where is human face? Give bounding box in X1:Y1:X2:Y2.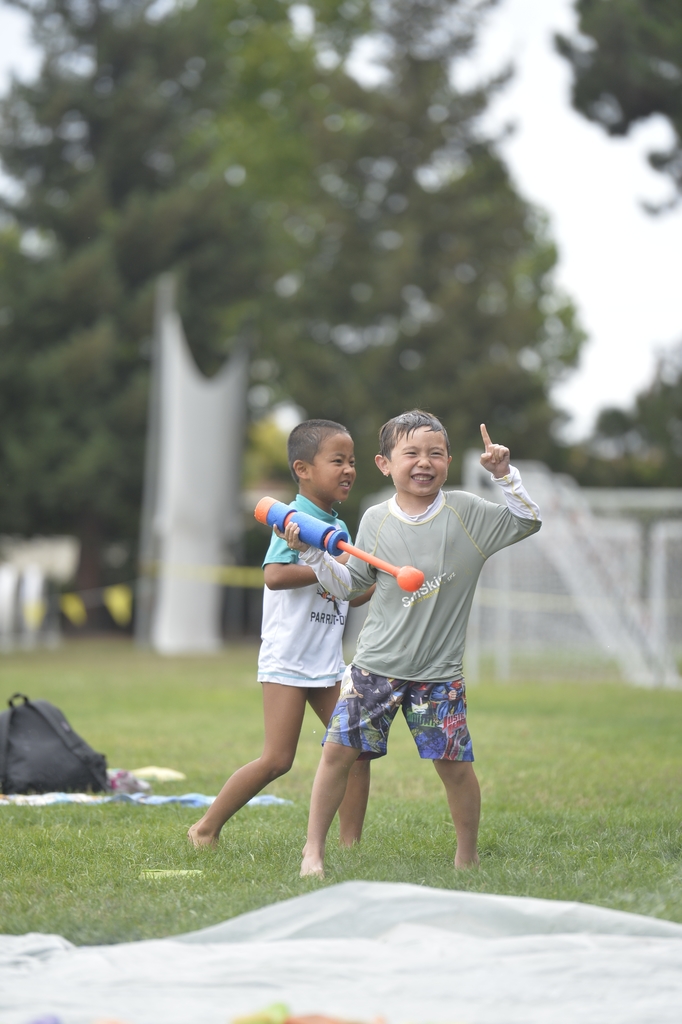
386:426:447:494.
